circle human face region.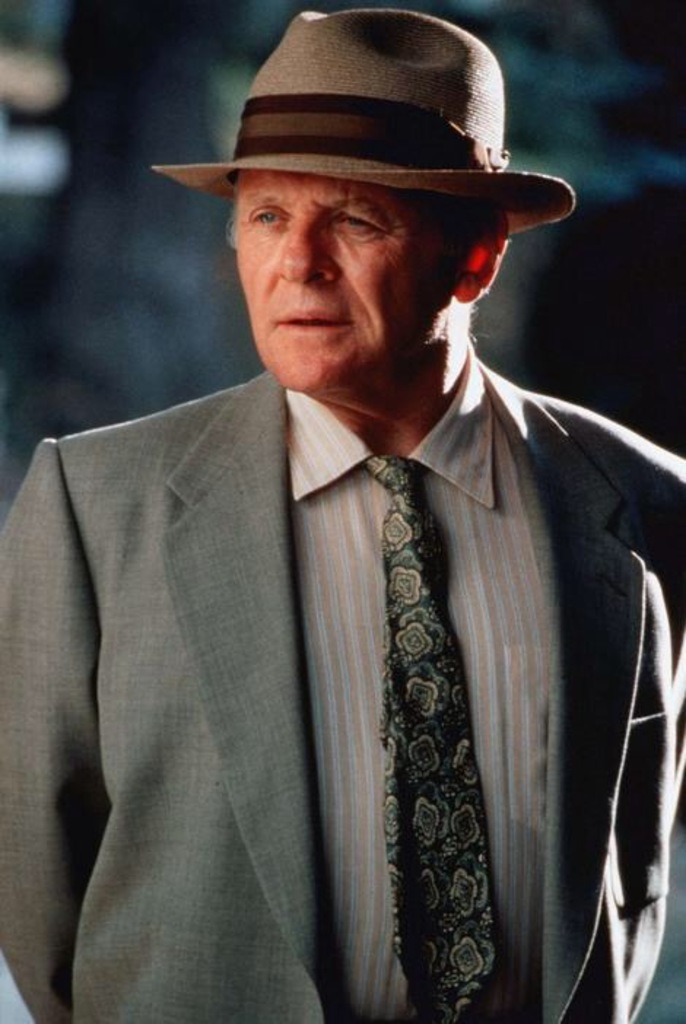
Region: bbox=[231, 171, 458, 389].
